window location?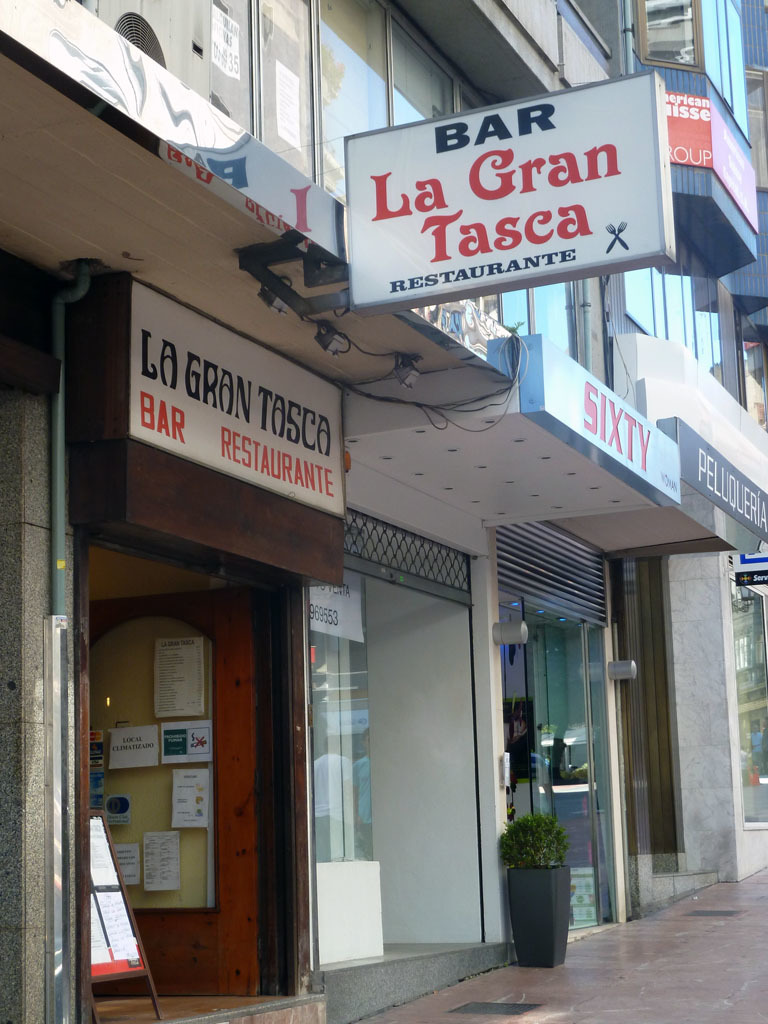
(630, 0, 706, 72)
